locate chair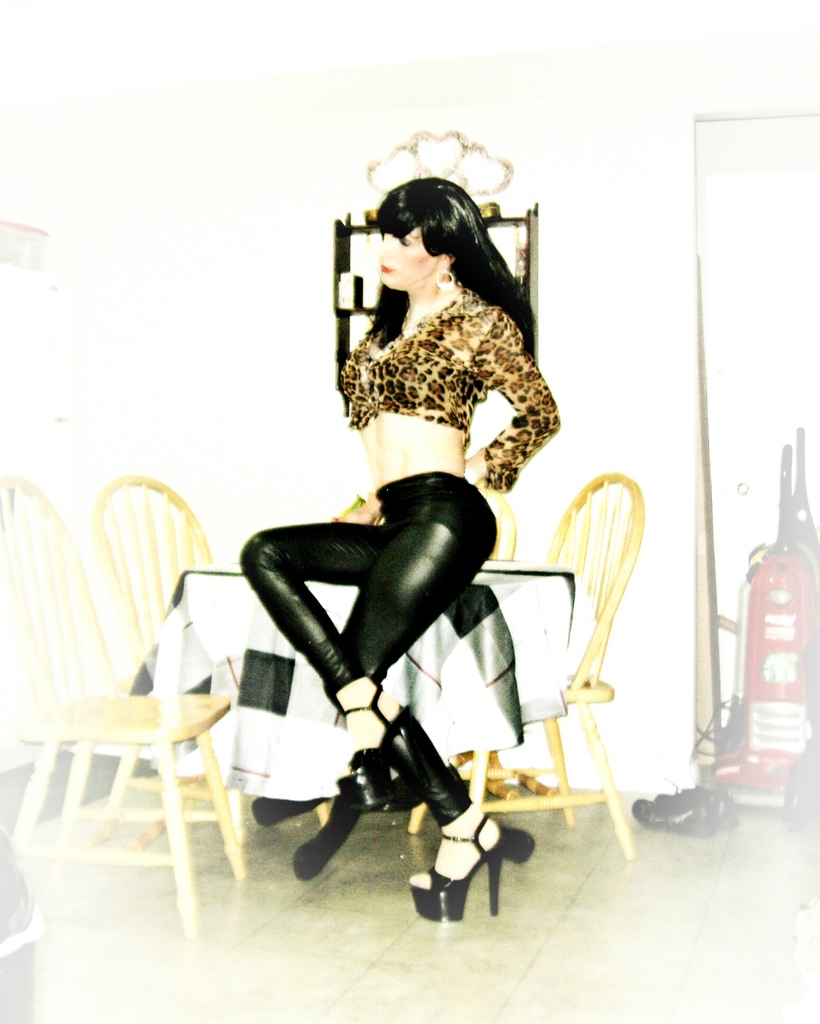
<box>404,469,644,863</box>
